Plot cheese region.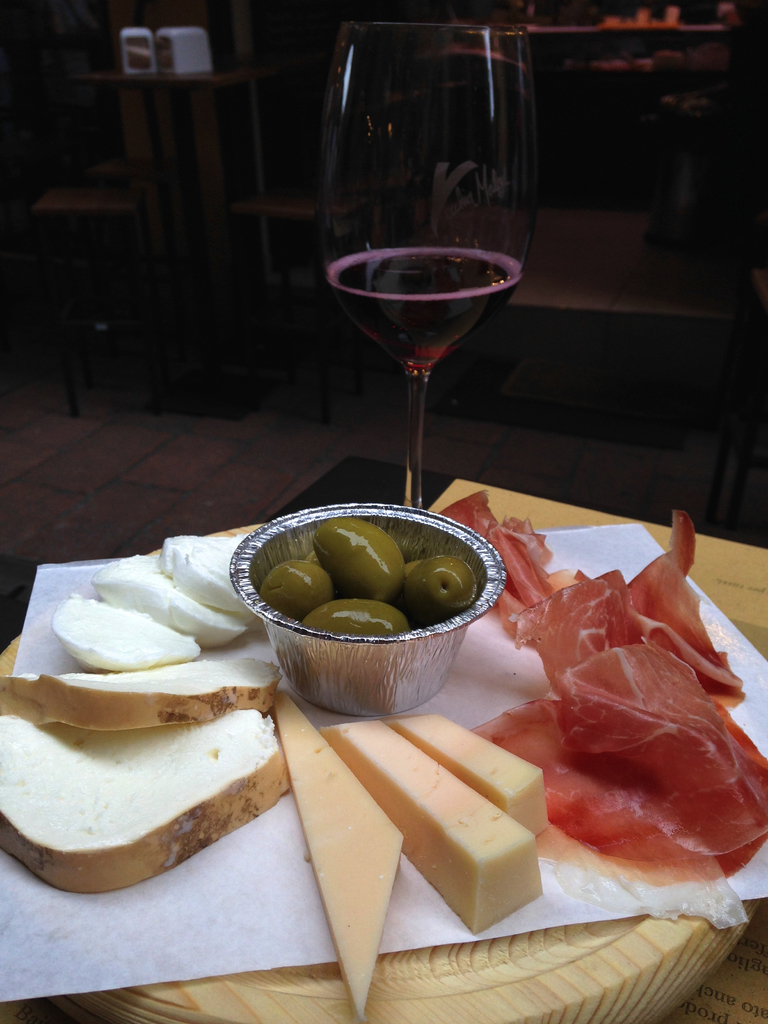
Plotted at locate(0, 657, 284, 729).
